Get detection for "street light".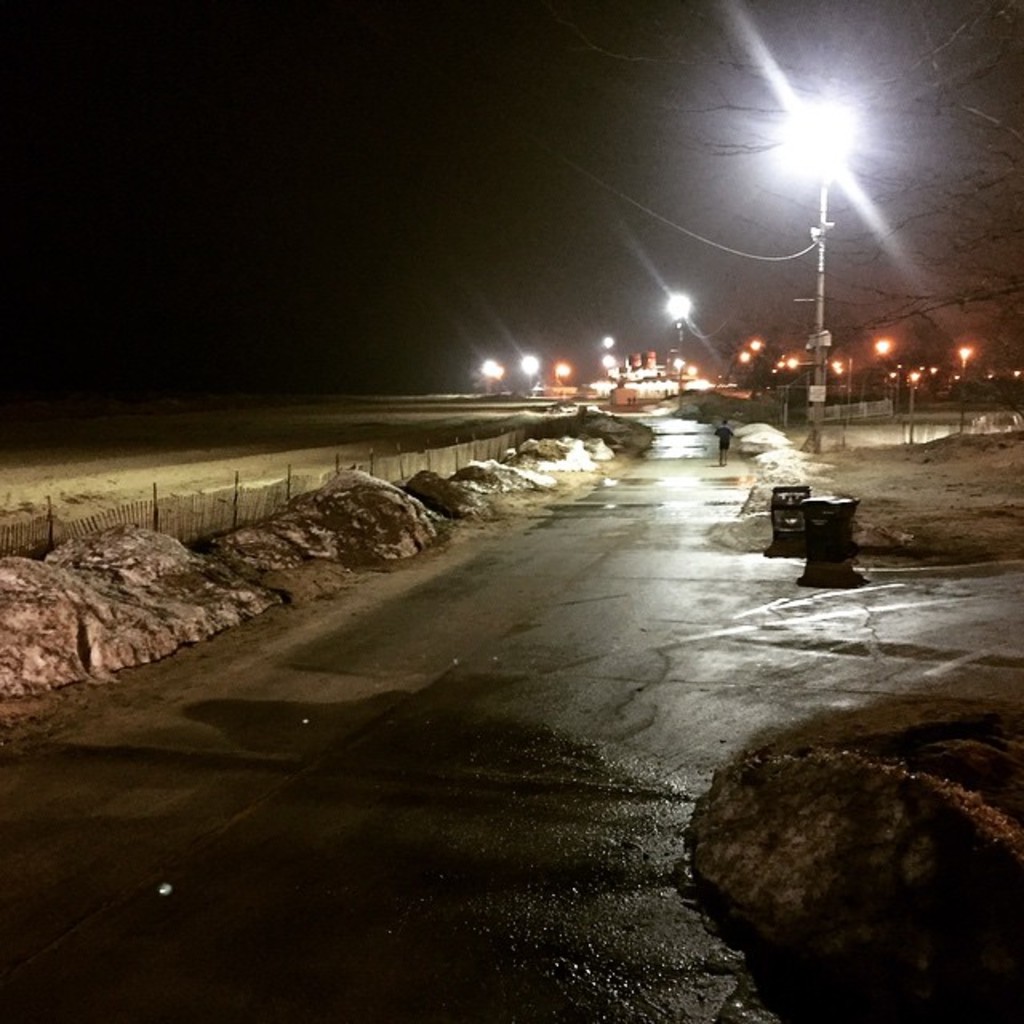
Detection: locate(925, 355, 938, 376).
